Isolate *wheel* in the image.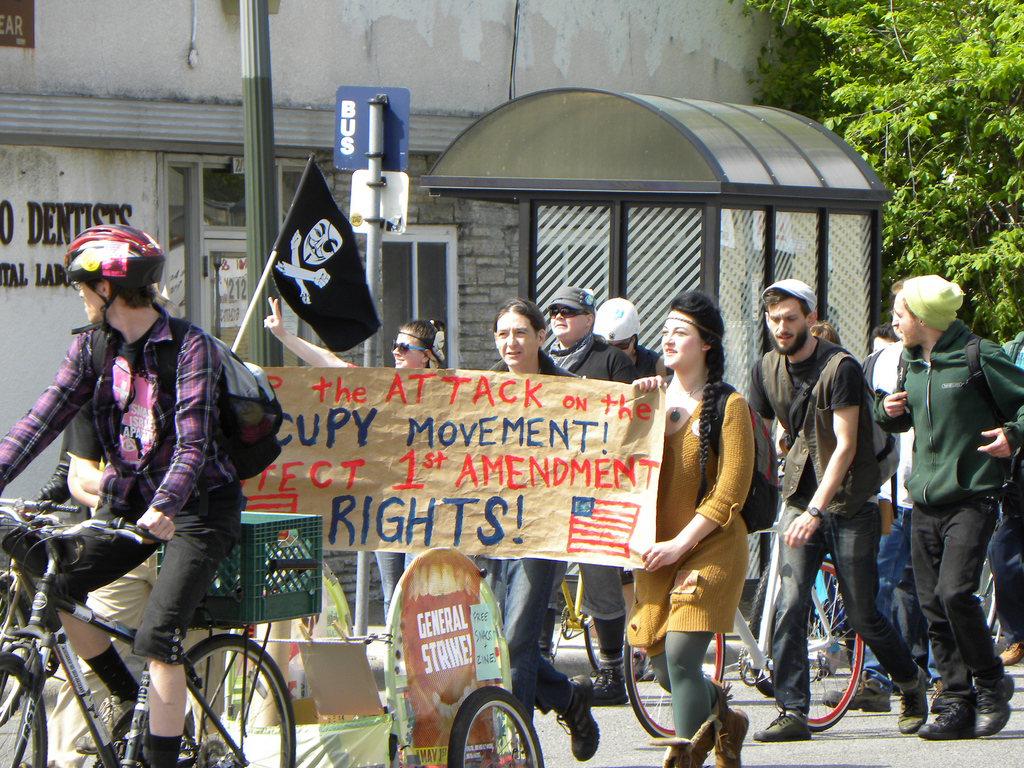
Isolated region: box(0, 653, 49, 767).
